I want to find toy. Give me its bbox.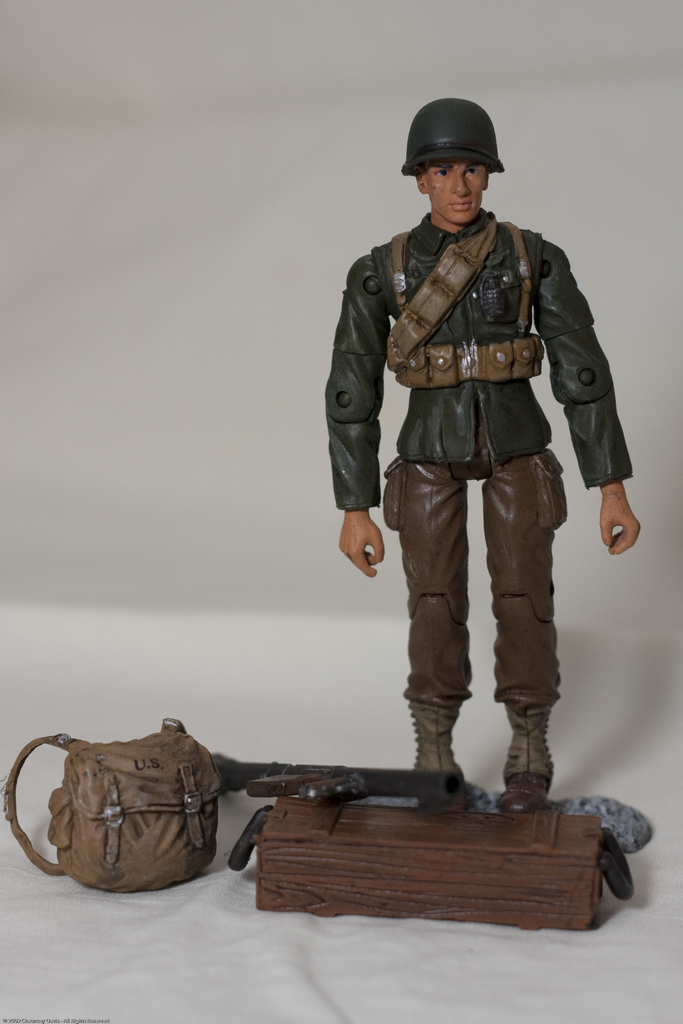
<box>327,92,644,826</box>.
